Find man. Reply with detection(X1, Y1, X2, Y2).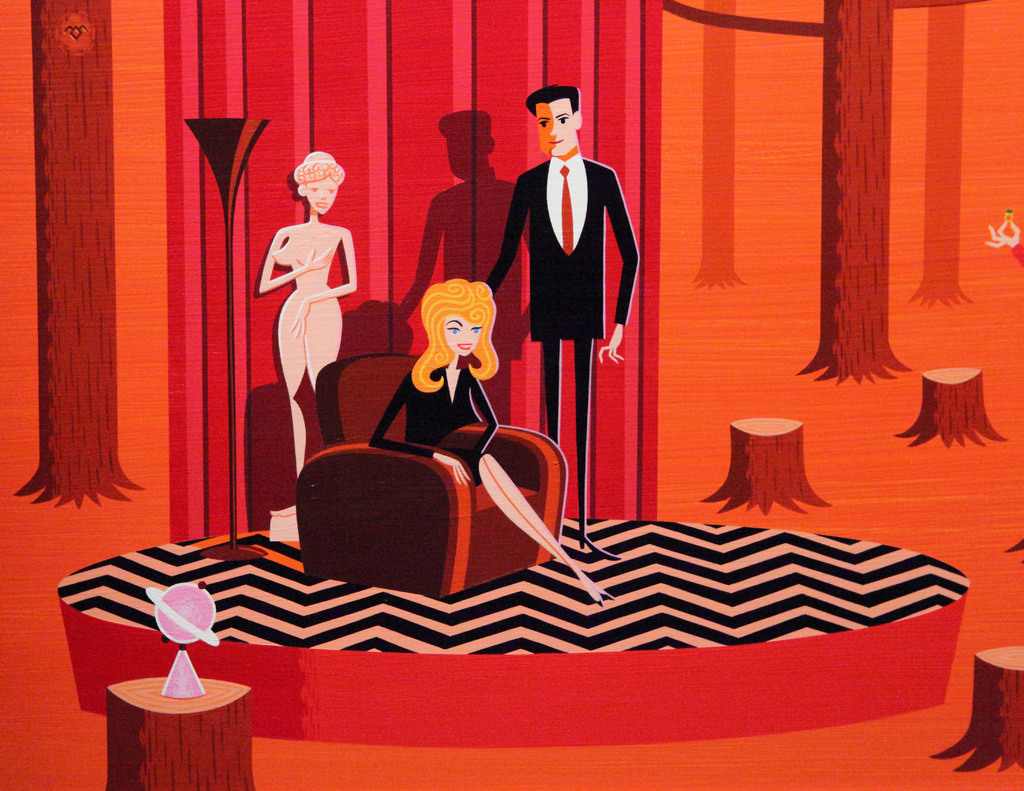
detection(491, 86, 646, 462).
